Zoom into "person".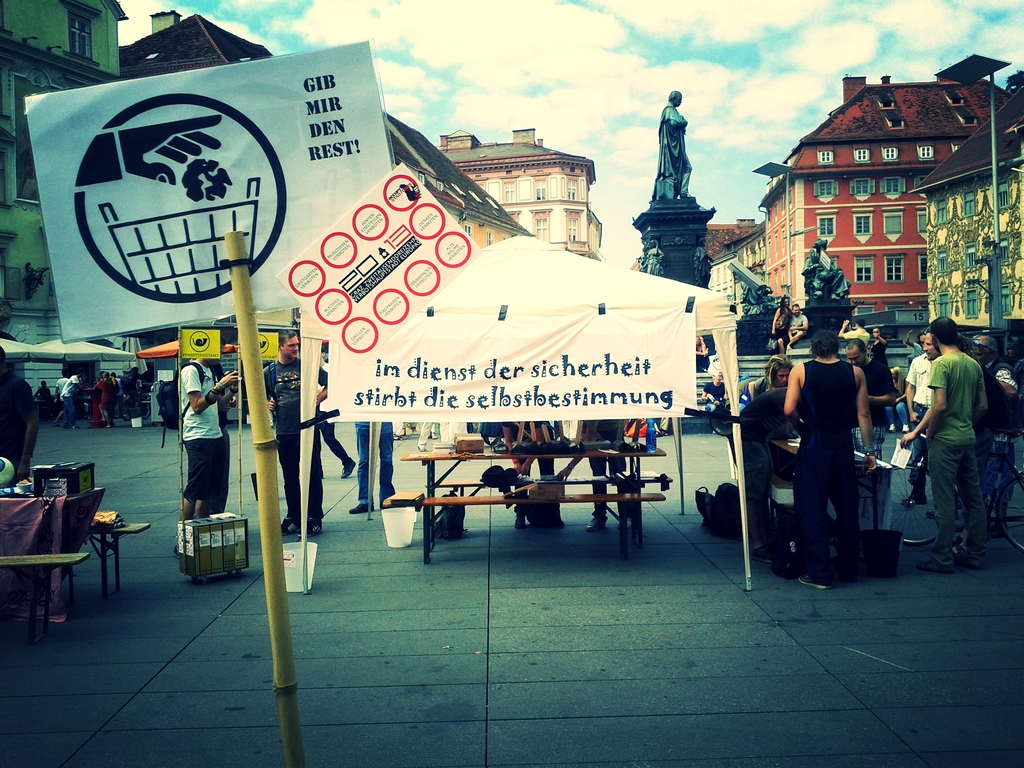
Zoom target: {"left": 414, "top": 418, "right": 428, "bottom": 448}.
